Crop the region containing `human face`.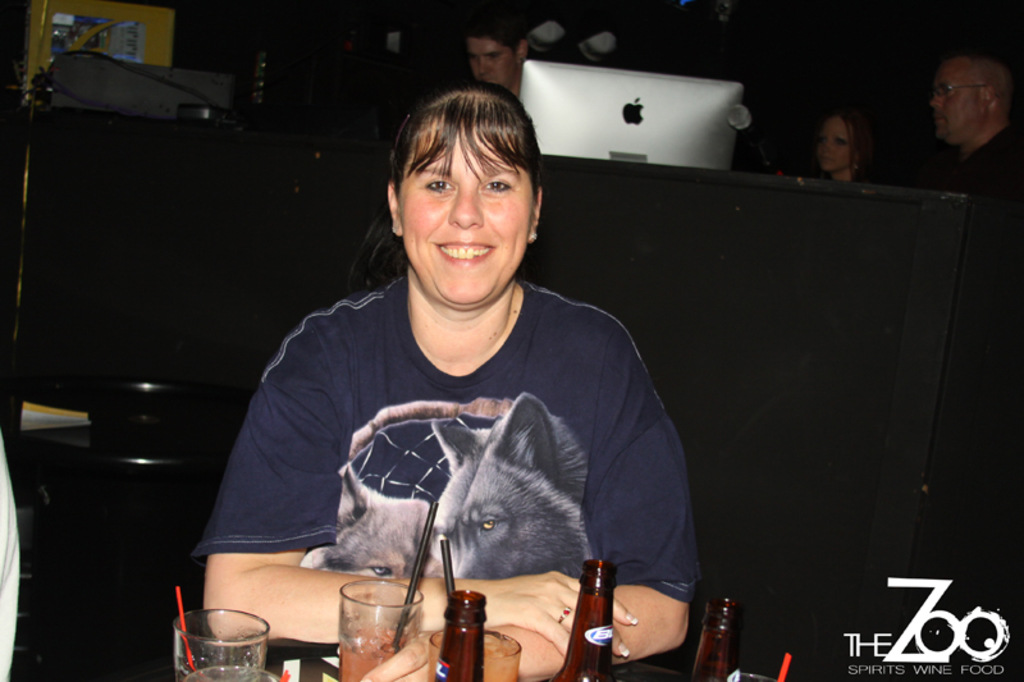
Crop region: 920,50,978,142.
